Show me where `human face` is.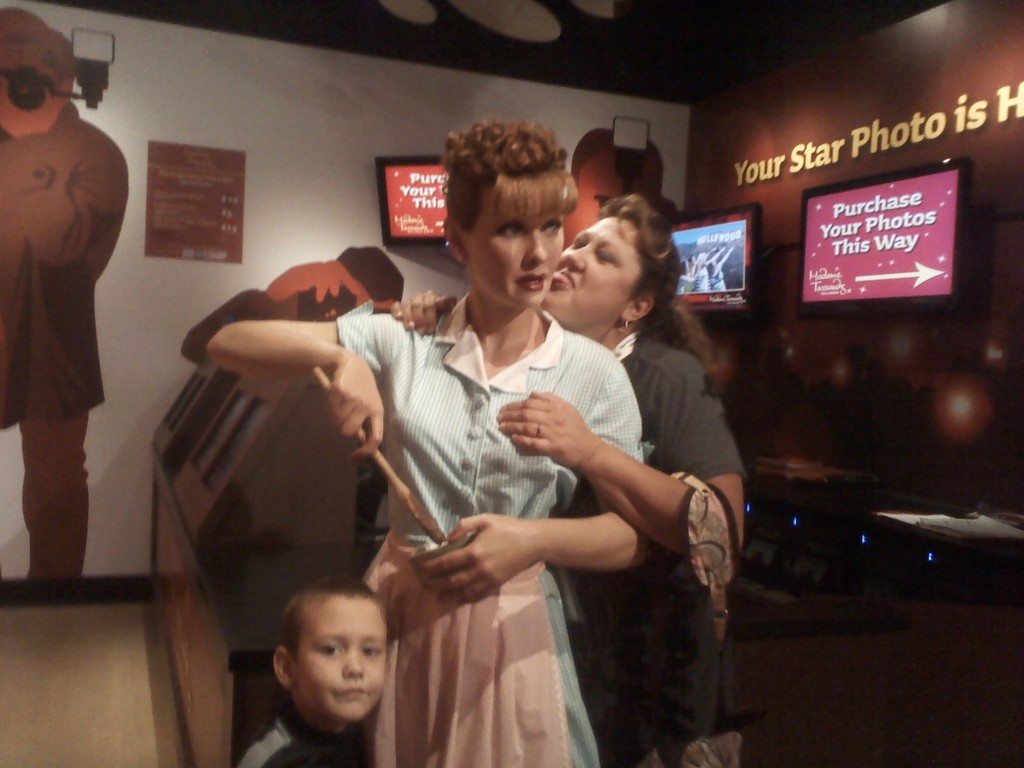
`human face` is at 461, 195, 566, 308.
